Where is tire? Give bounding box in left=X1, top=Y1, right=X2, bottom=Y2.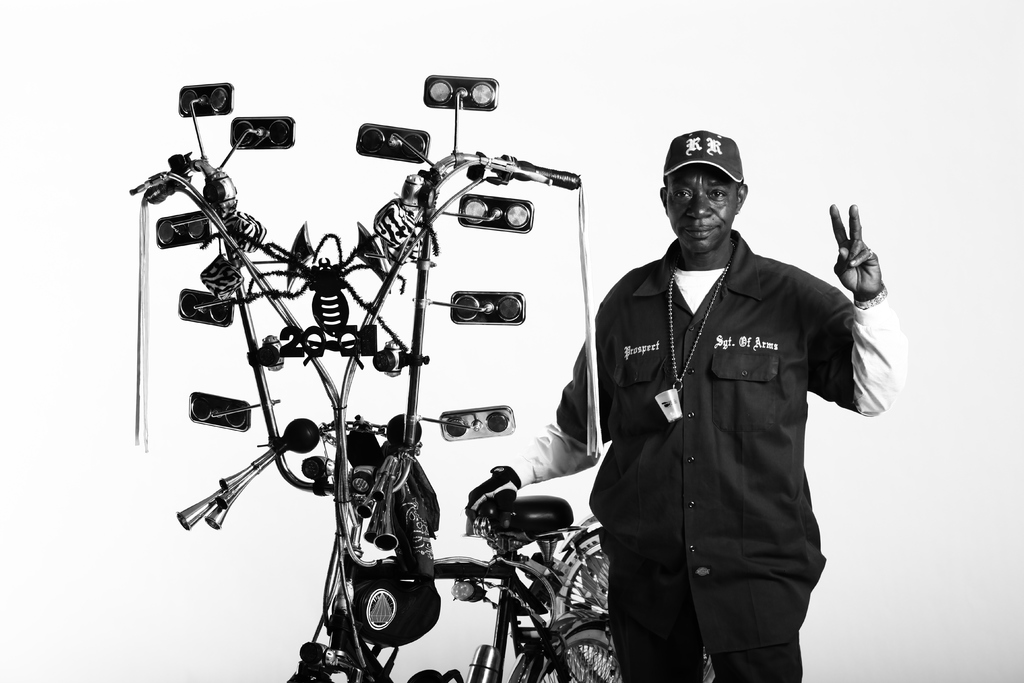
left=552, top=534, right=716, bottom=682.
